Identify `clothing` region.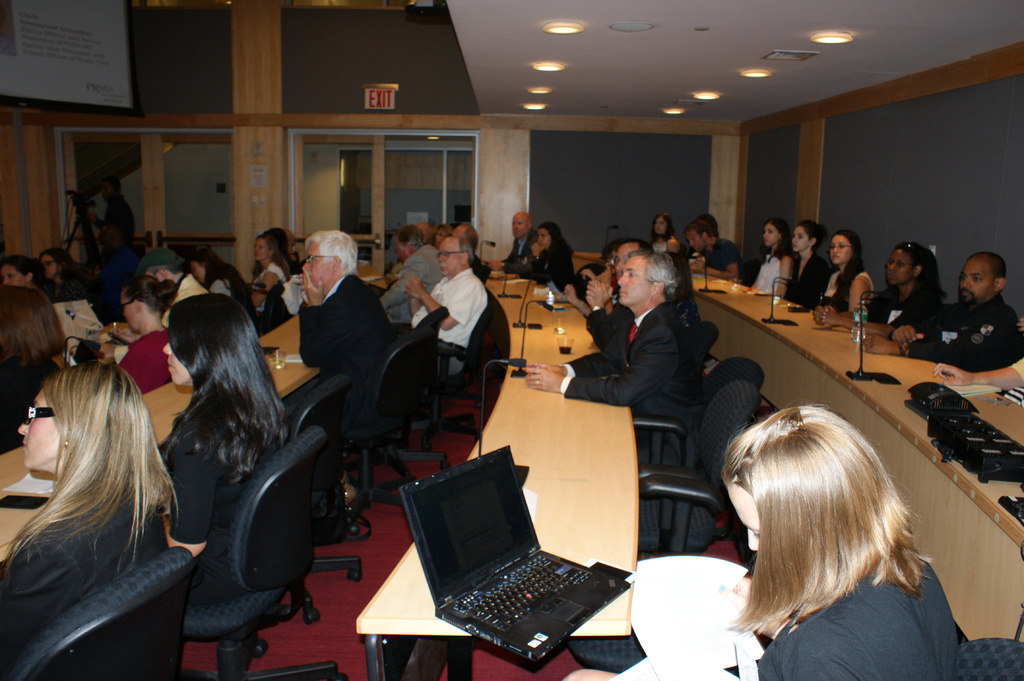
Region: [0,356,60,453].
